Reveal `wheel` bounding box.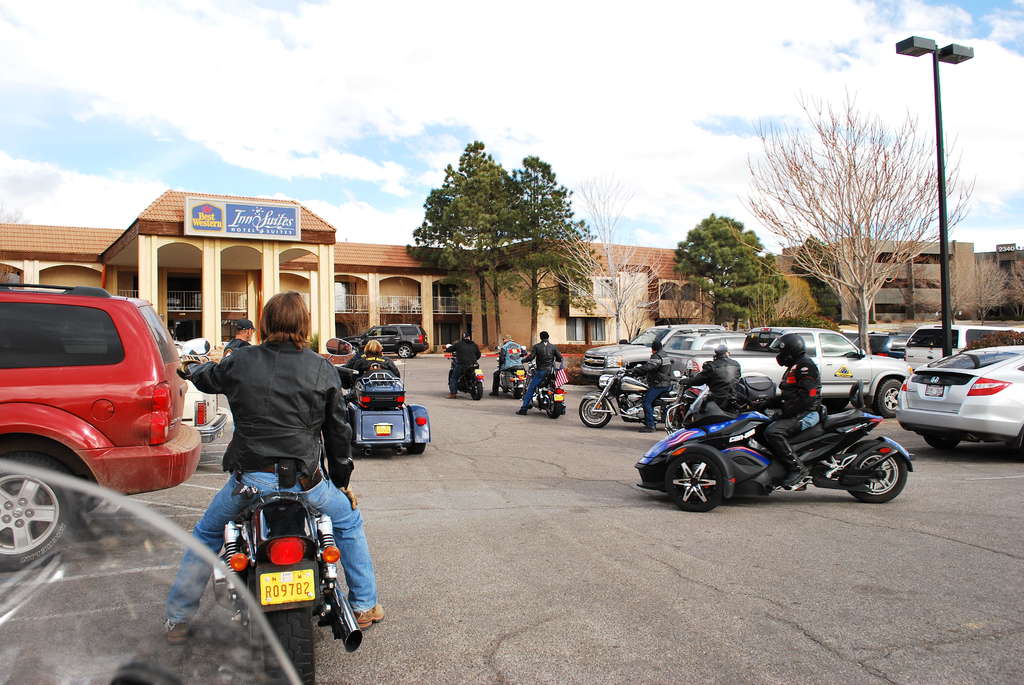
Revealed: (x1=406, y1=443, x2=425, y2=455).
